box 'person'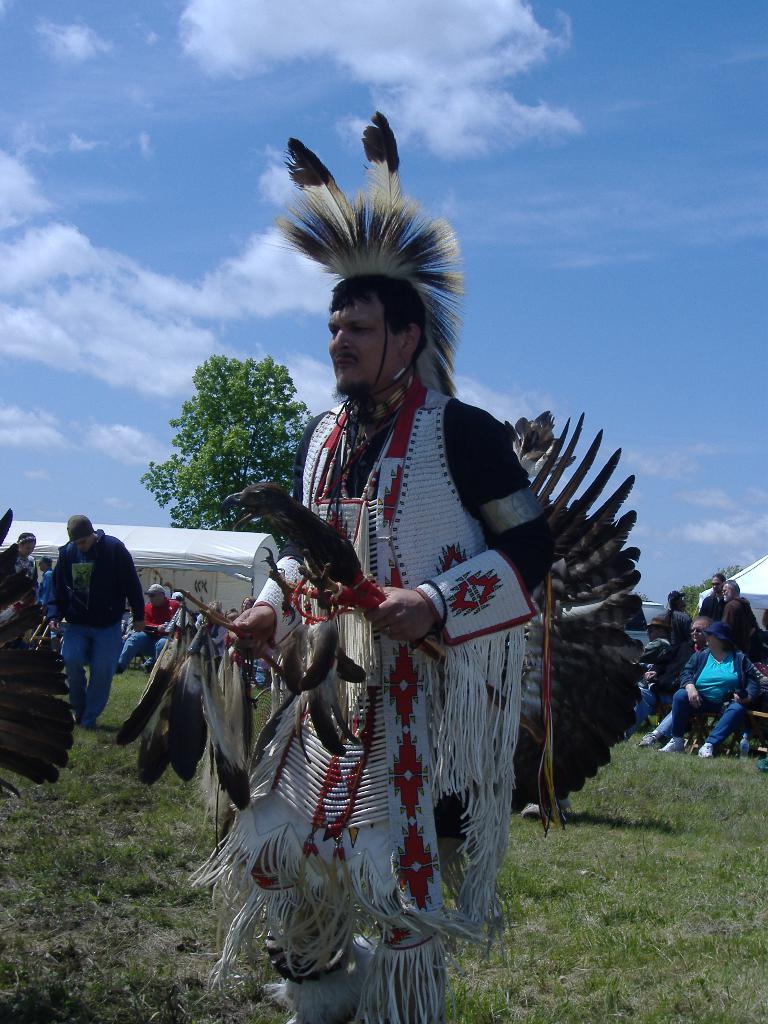
bbox(118, 109, 564, 1023)
